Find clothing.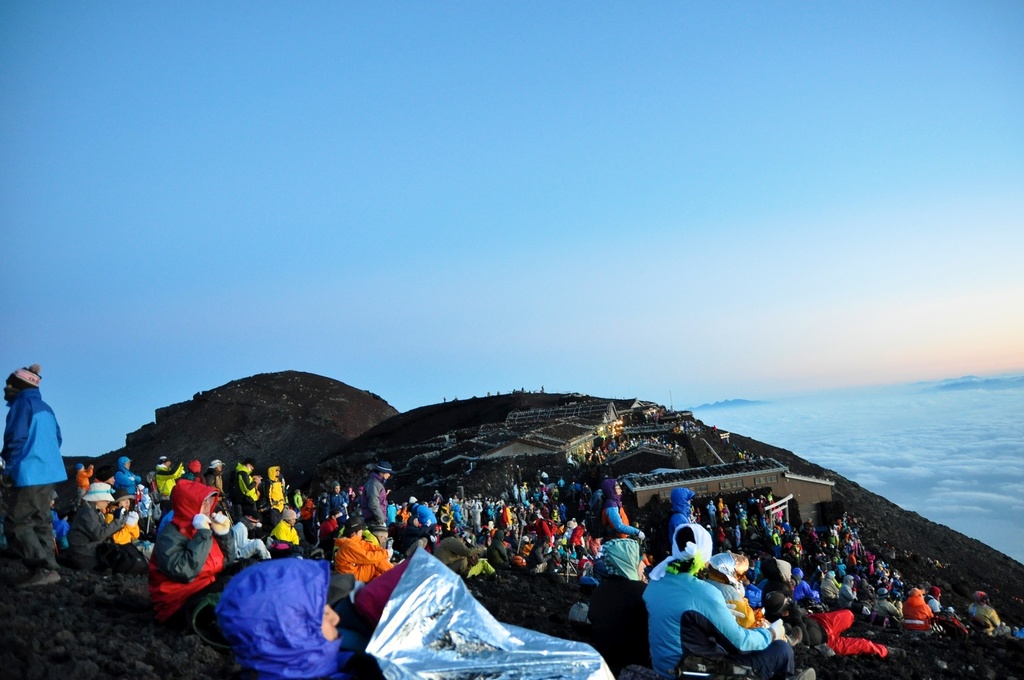
{"x1": 154, "y1": 482, "x2": 225, "y2": 620}.
